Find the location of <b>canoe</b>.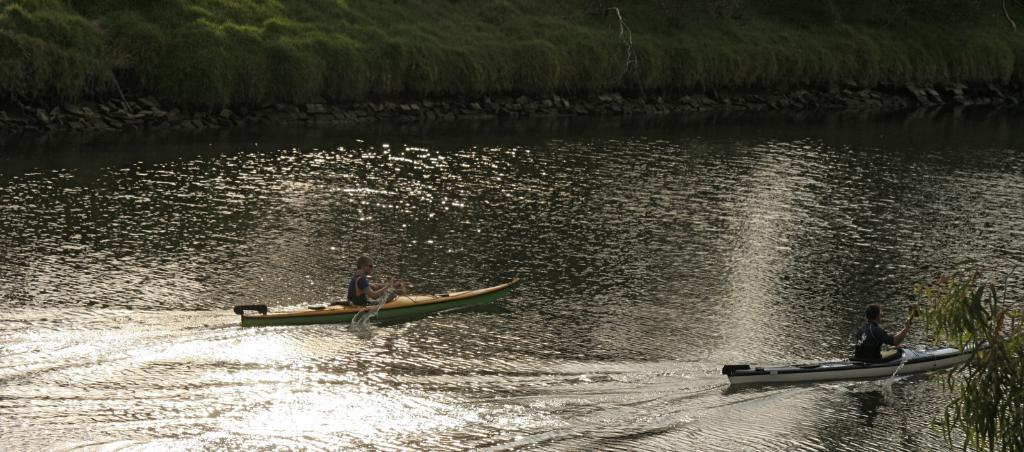
Location: box=[721, 339, 998, 389].
